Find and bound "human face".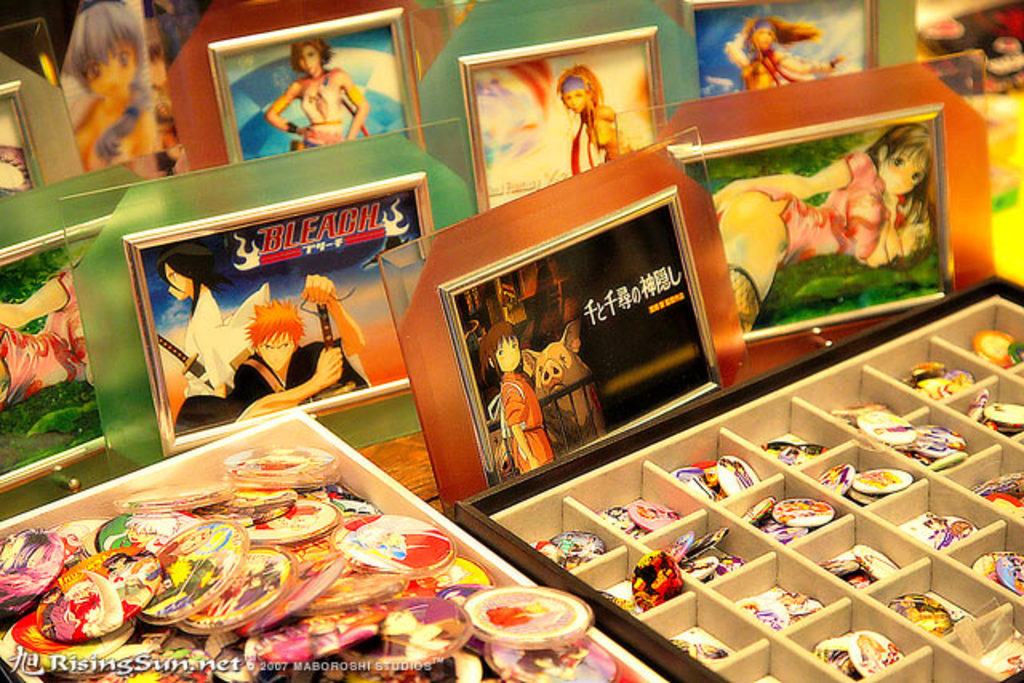
Bound: [x1=298, y1=45, x2=322, y2=75].
